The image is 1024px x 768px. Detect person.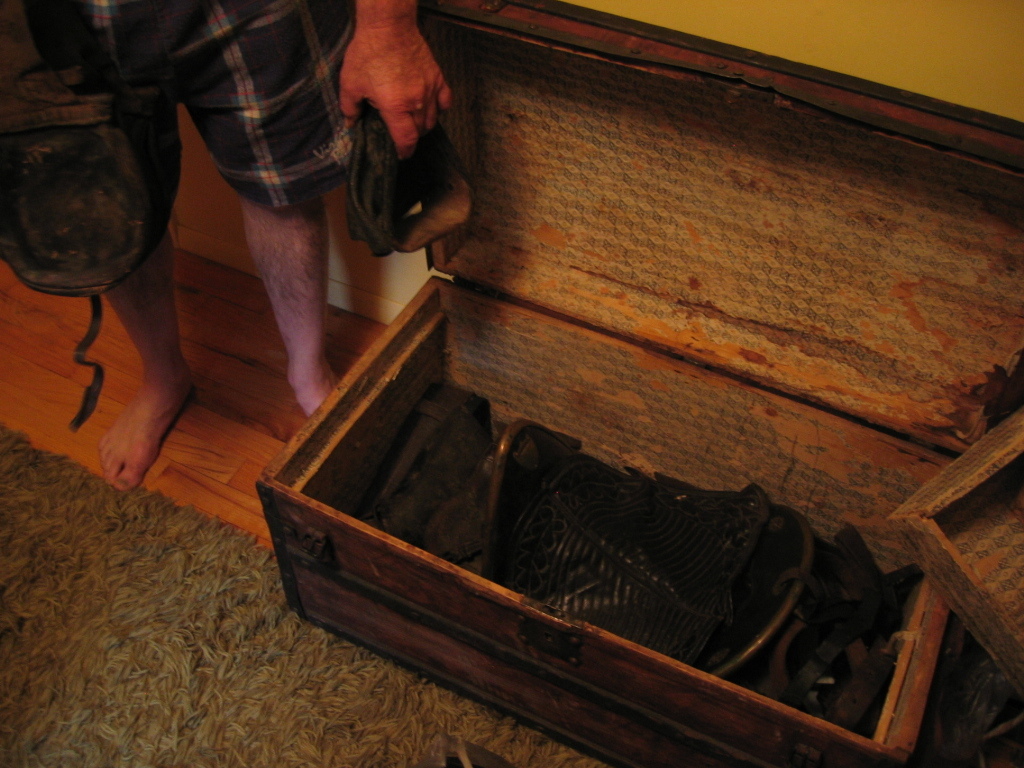
Detection: x1=0 y1=0 x2=449 y2=489.
